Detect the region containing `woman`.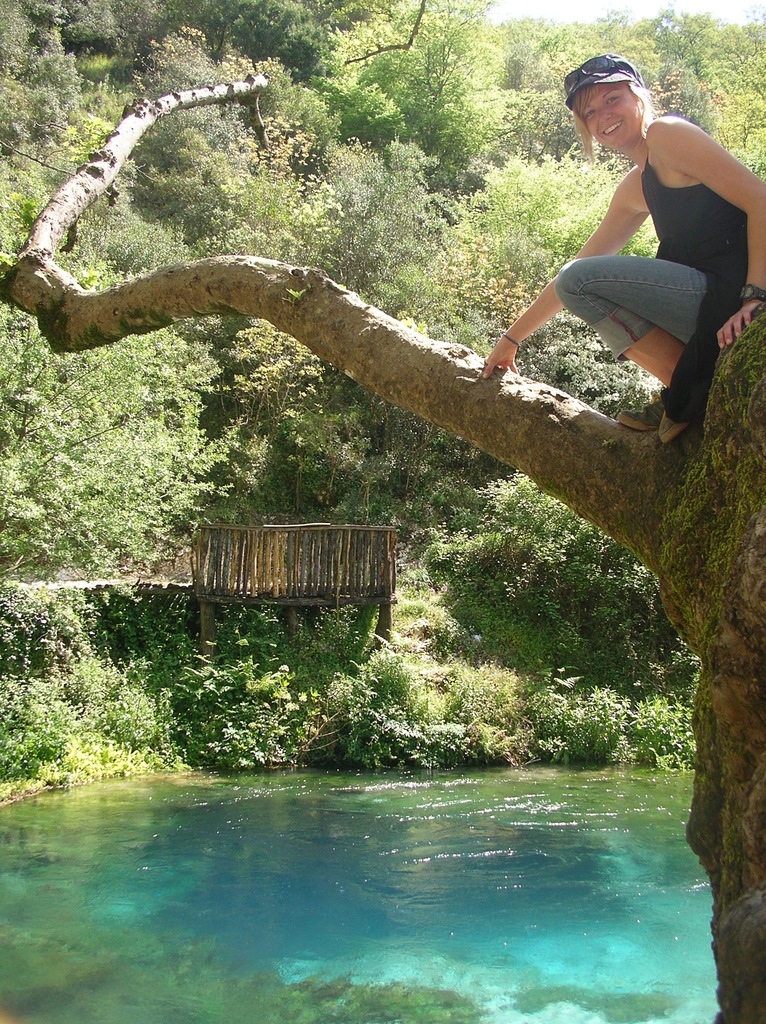
detection(483, 52, 765, 435).
